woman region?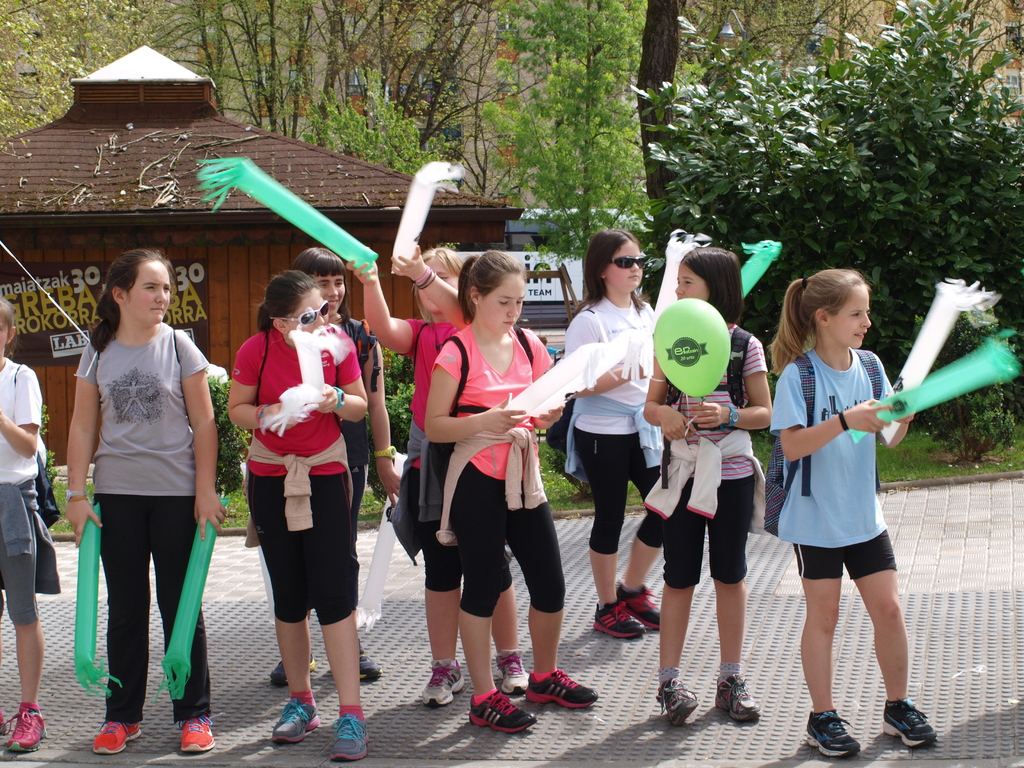
229, 271, 377, 749
